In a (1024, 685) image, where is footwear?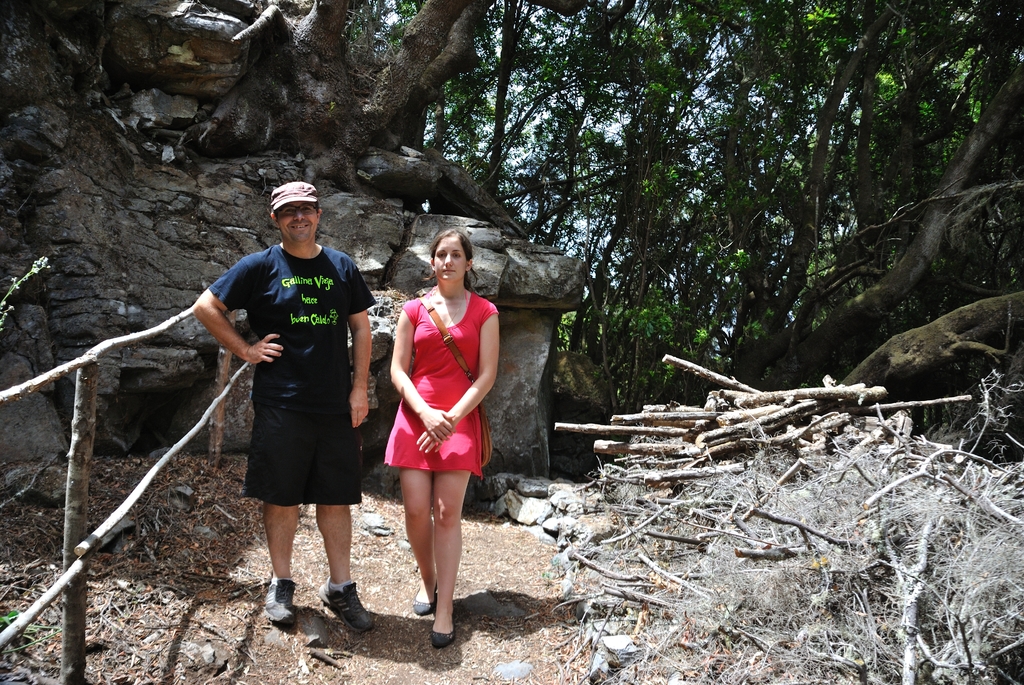
266,577,299,622.
